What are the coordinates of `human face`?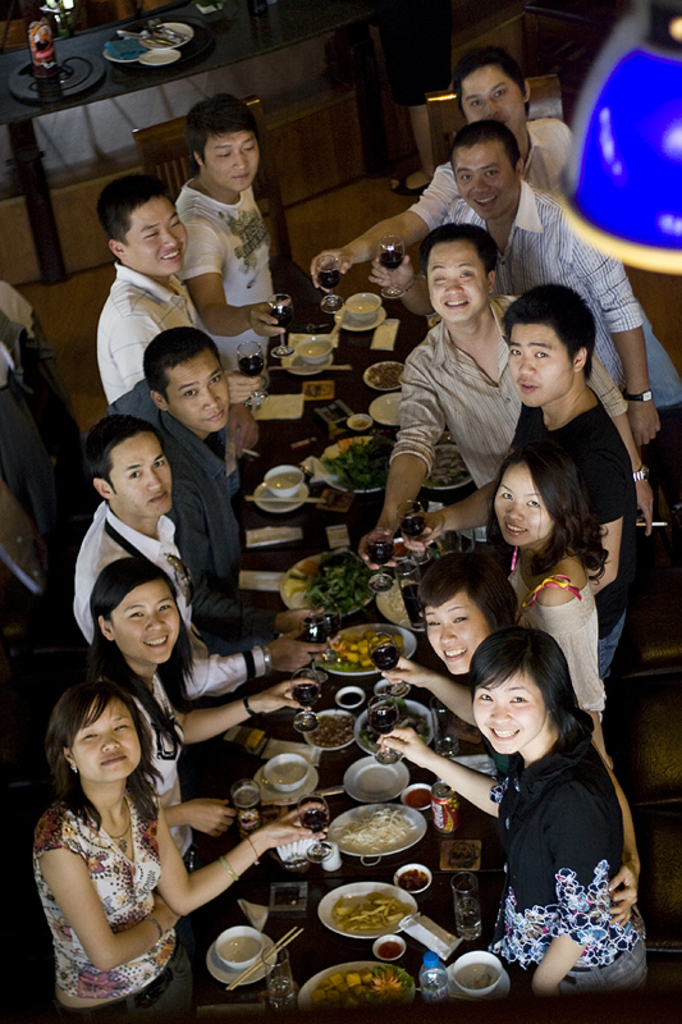
x1=113 y1=426 x2=170 y2=518.
